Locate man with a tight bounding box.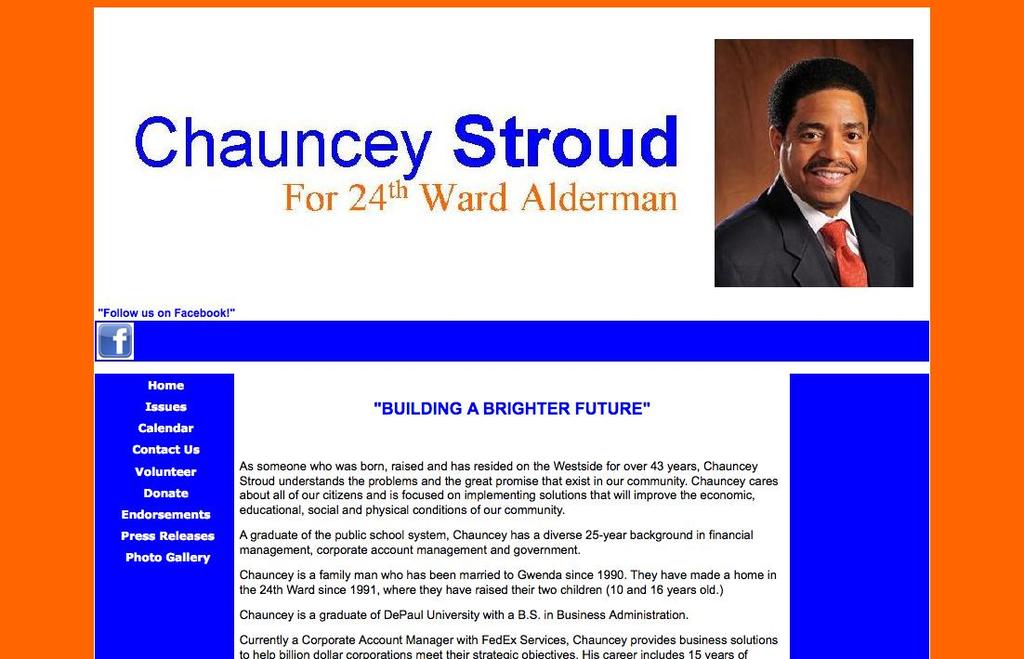
l=715, t=73, r=923, b=306.
